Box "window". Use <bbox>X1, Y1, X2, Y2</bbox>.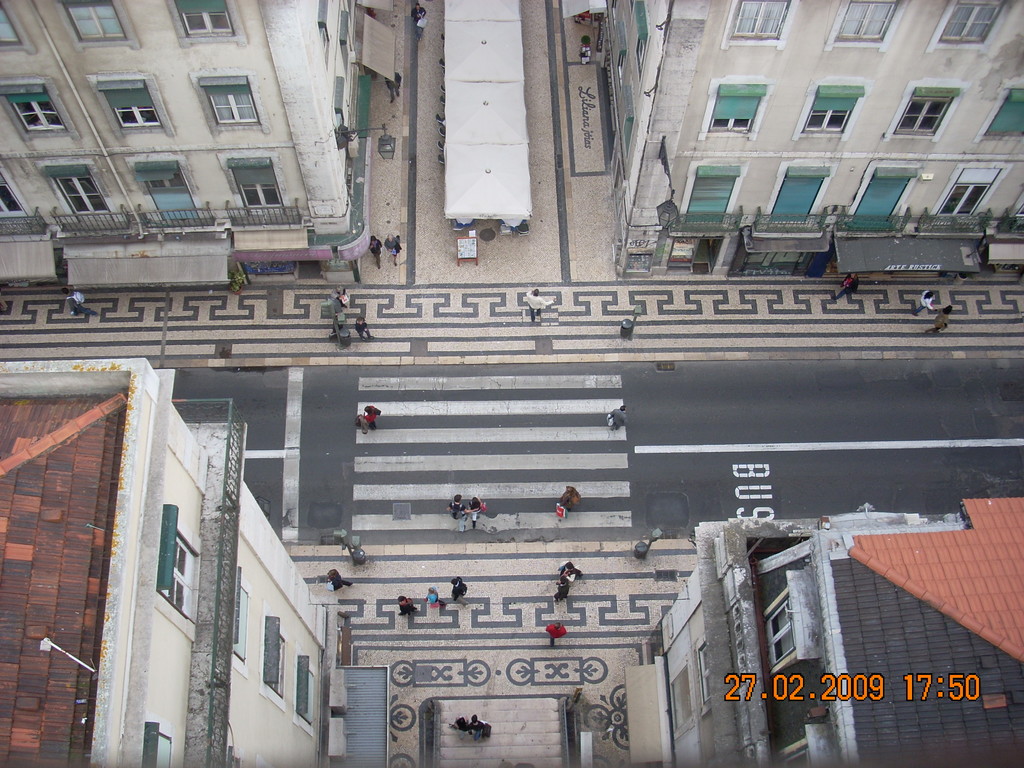
<bbox>0, 3, 35, 54</bbox>.
